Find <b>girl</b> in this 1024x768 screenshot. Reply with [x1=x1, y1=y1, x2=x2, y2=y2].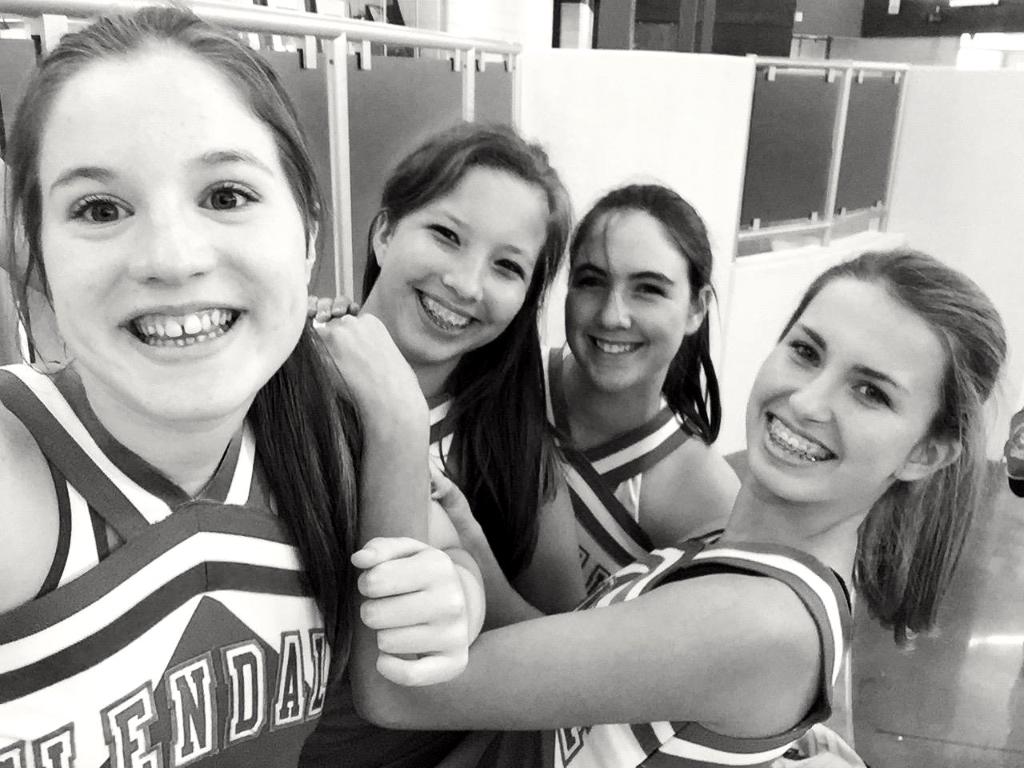
[x1=298, y1=230, x2=1006, y2=767].
